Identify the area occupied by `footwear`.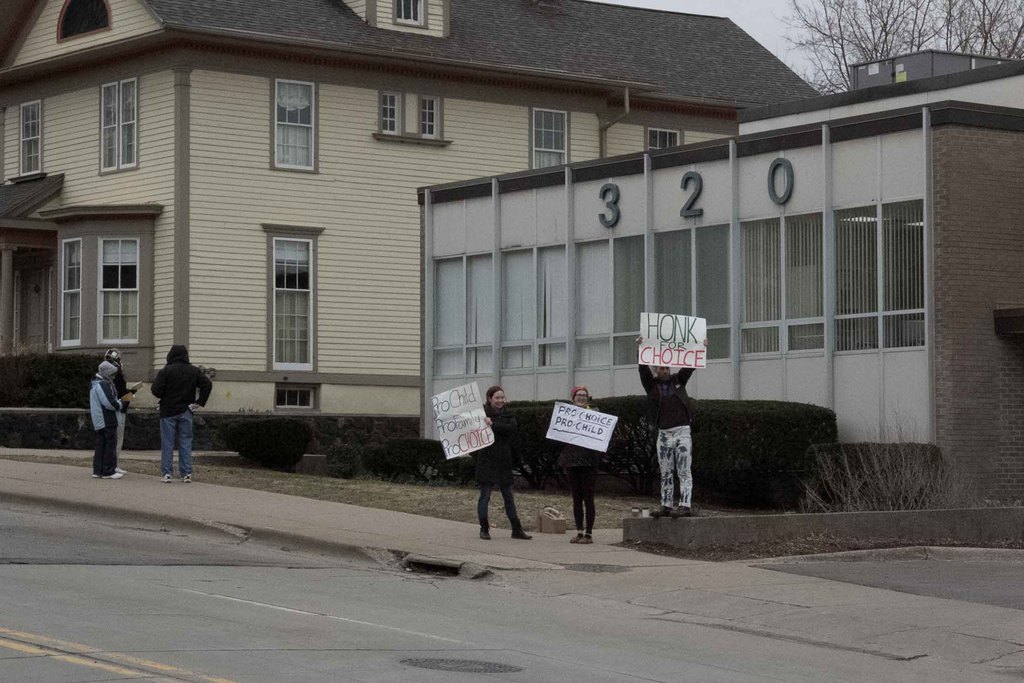
Area: rect(159, 471, 173, 483).
